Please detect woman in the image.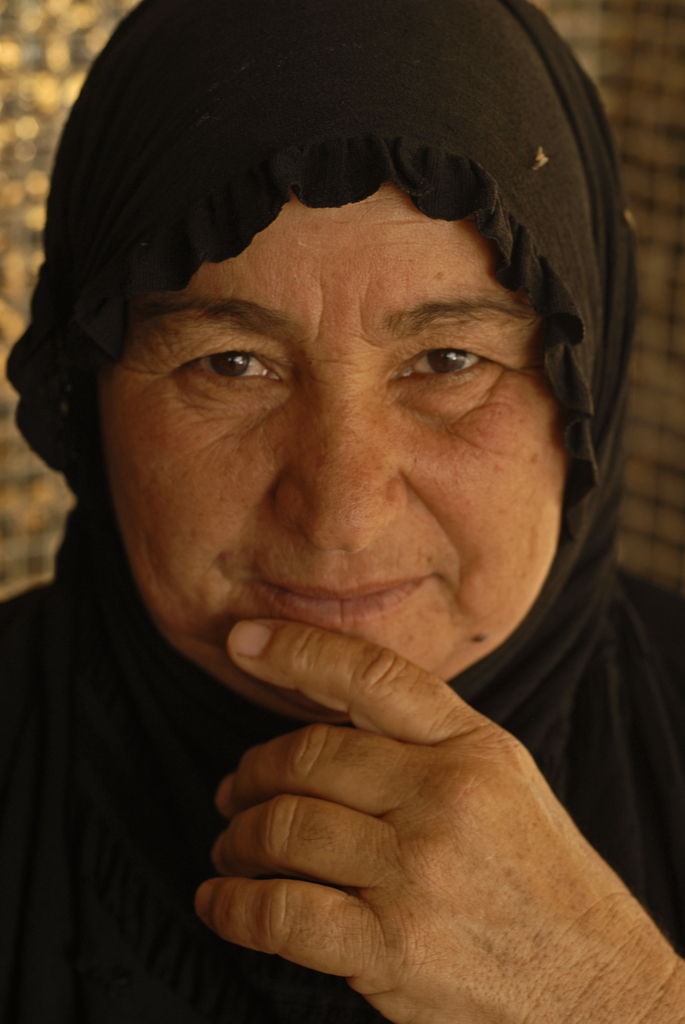
(left=0, top=0, right=684, bottom=1023).
